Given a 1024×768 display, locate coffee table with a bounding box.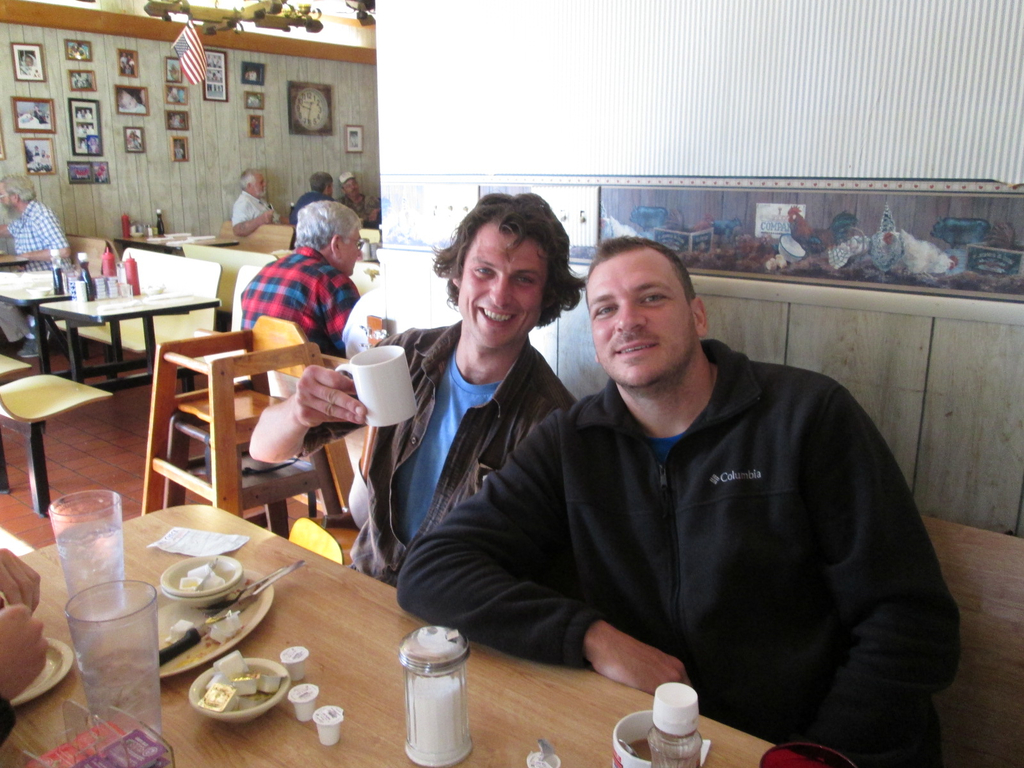
Located: [5,493,821,767].
